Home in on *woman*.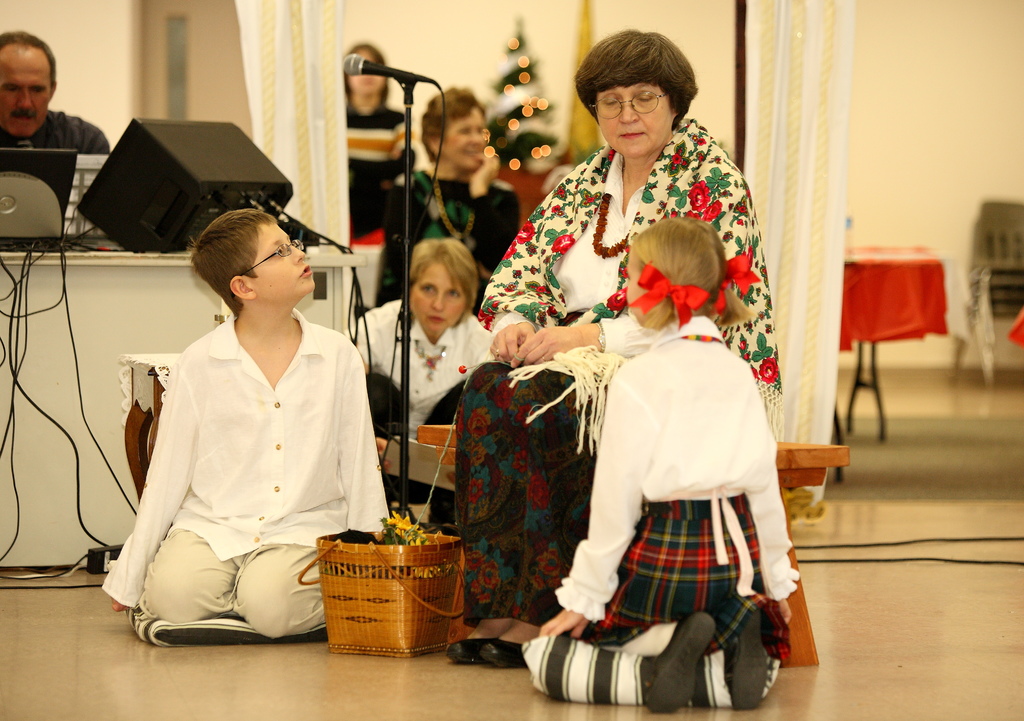
Homed in at rect(346, 237, 499, 513).
